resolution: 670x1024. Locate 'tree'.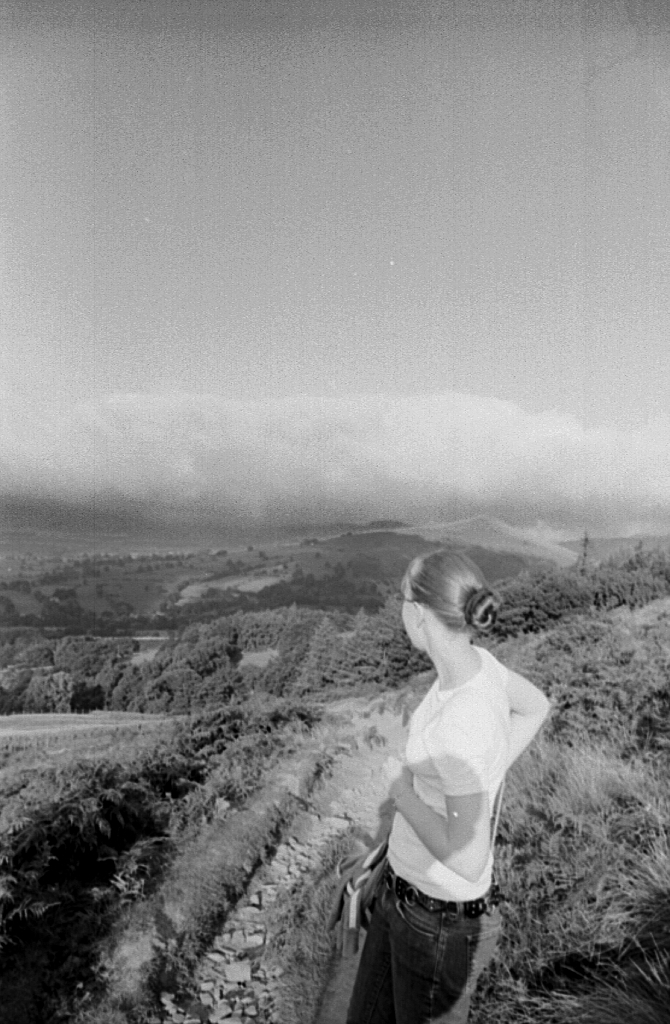
231, 602, 276, 709.
